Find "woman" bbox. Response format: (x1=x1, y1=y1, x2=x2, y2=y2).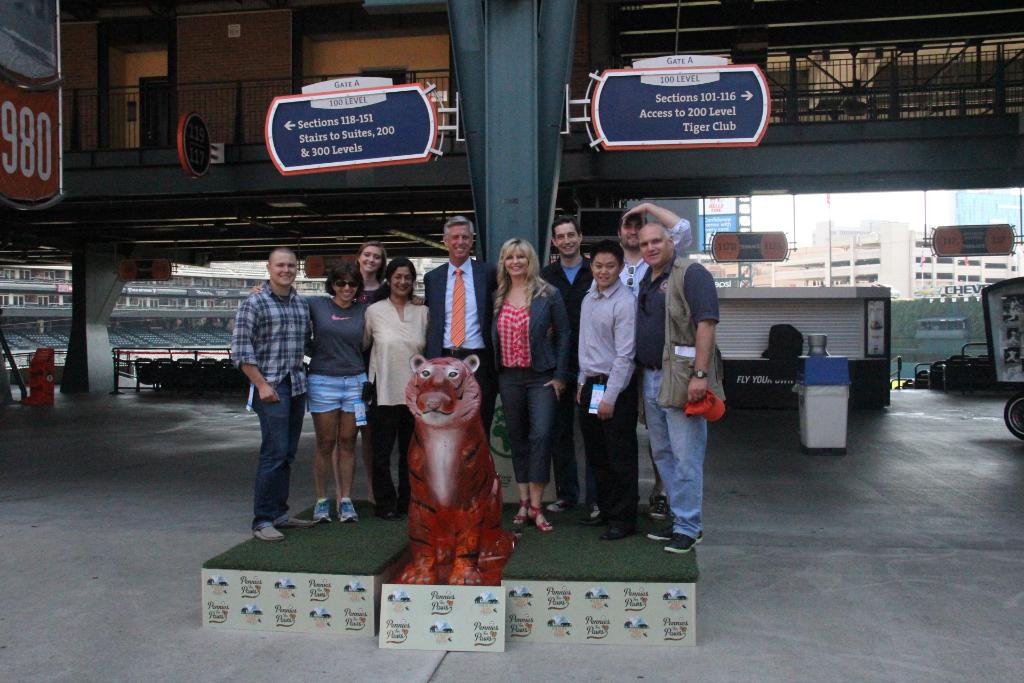
(x1=483, y1=238, x2=574, y2=531).
